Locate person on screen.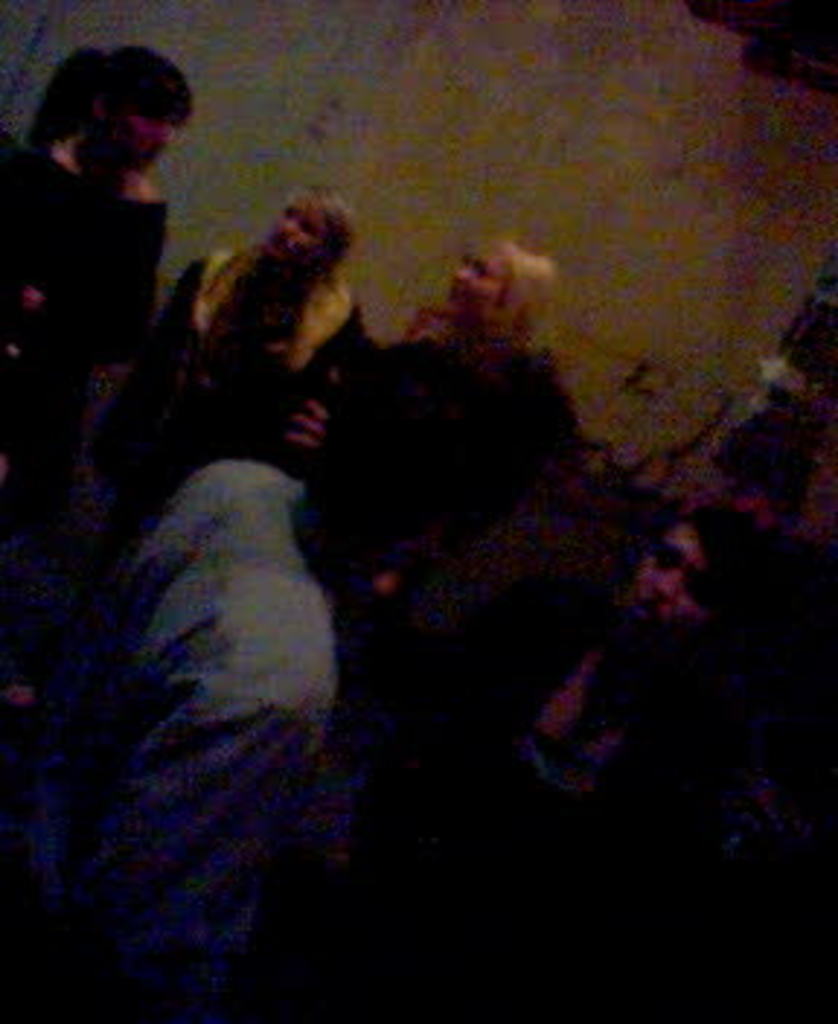
On screen at locate(294, 233, 596, 655).
